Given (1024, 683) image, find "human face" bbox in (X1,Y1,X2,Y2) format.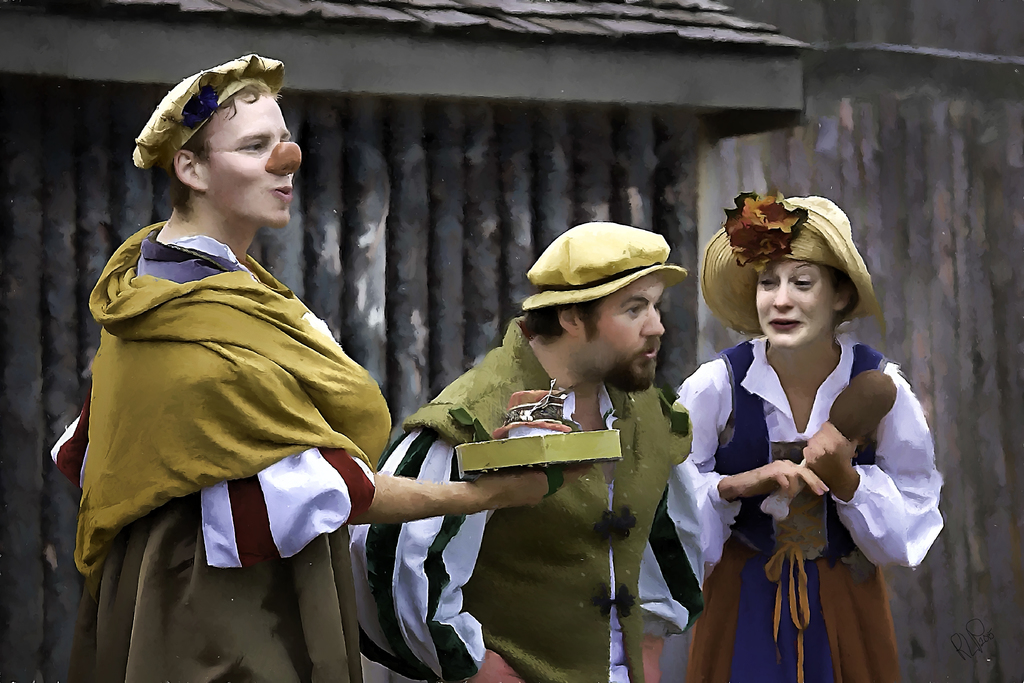
(756,255,835,349).
